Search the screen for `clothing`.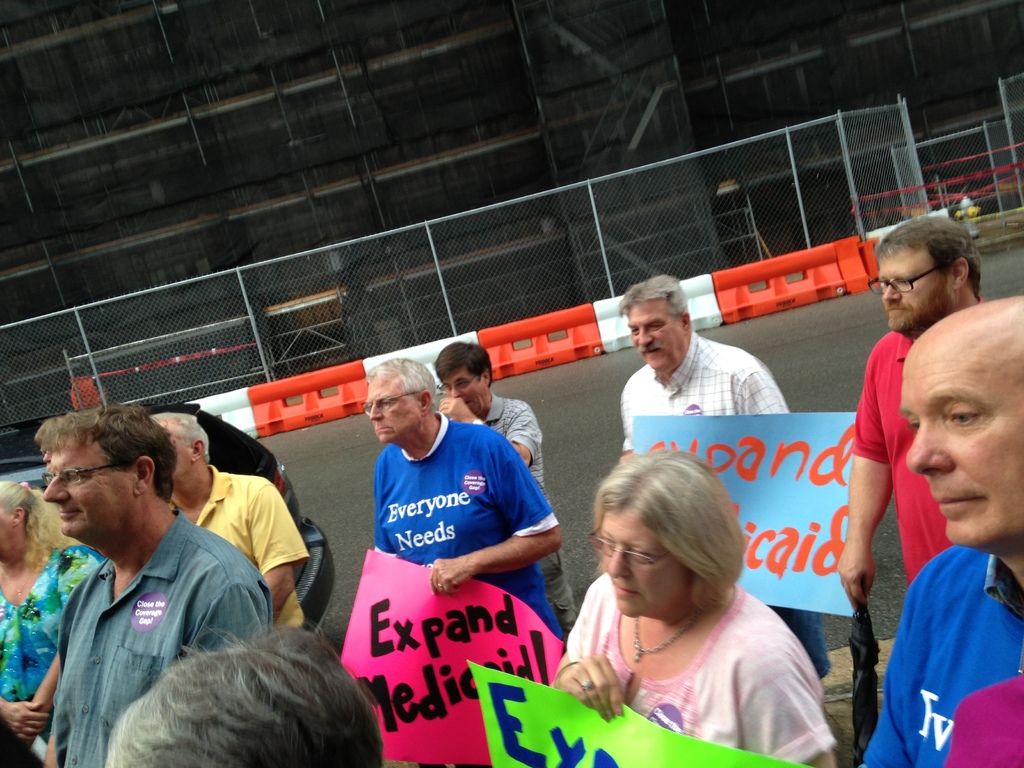
Found at 482 389 550 495.
